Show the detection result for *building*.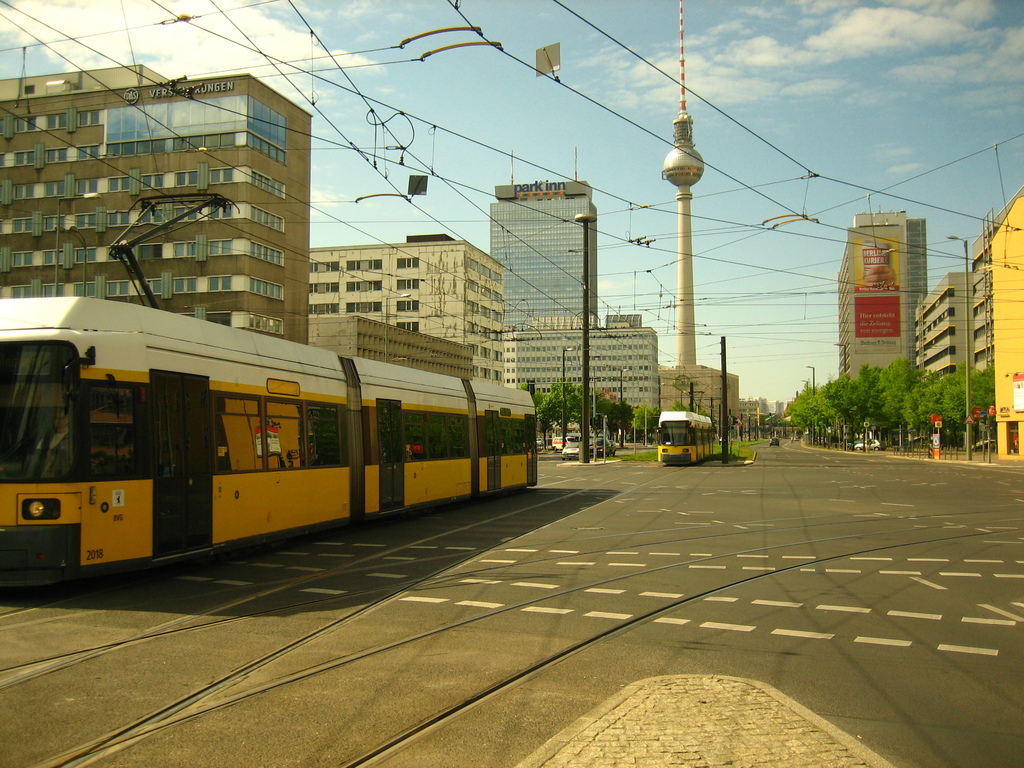
bbox(838, 208, 928, 383).
